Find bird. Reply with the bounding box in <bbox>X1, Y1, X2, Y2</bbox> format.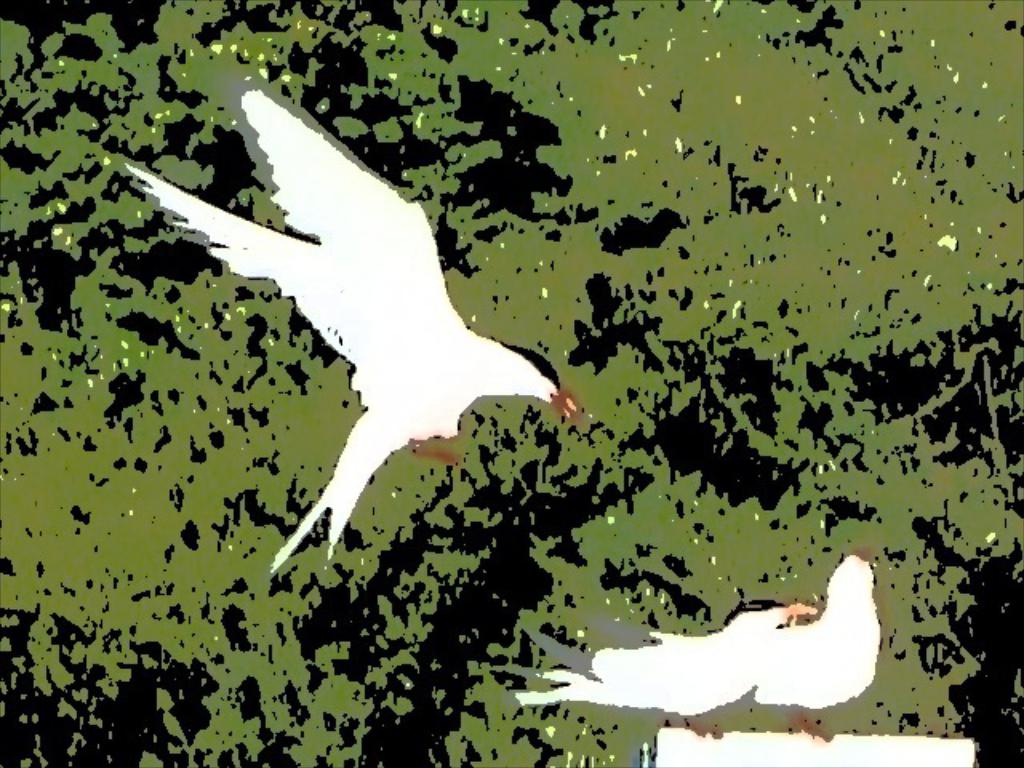
<bbox>122, 56, 581, 576</bbox>.
